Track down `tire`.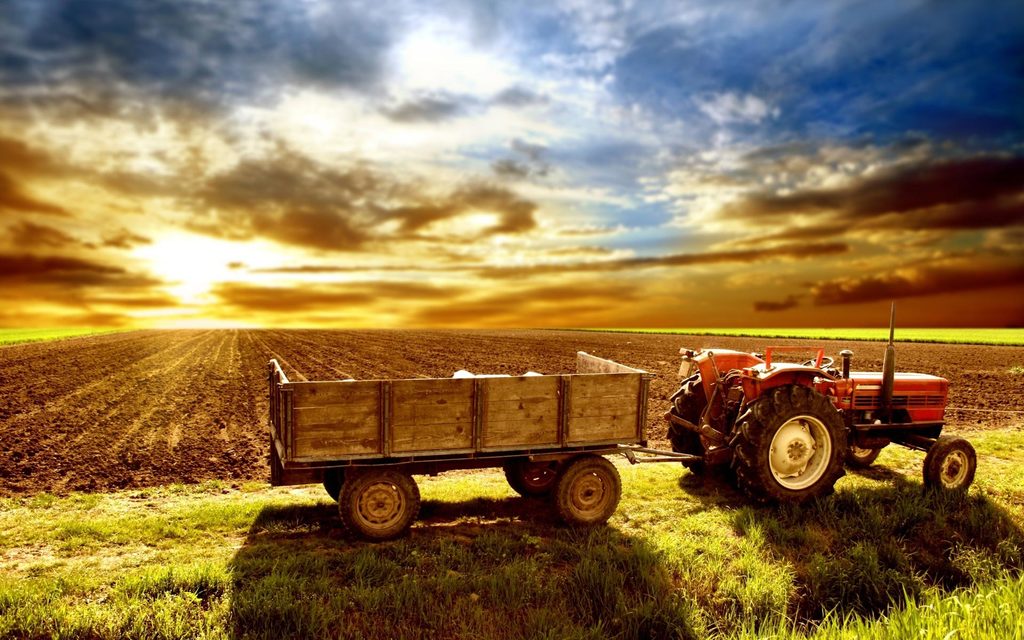
Tracked to bbox=[846, 444, 881, 467].
